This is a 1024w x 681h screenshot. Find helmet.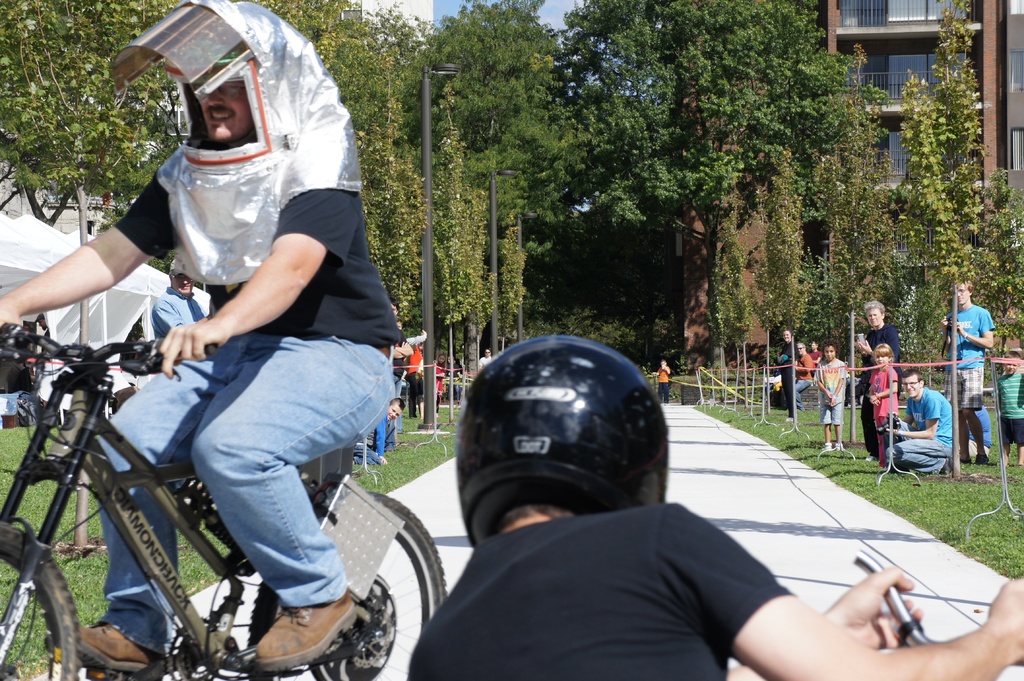
Bounding box: Rect(445, 353, 680, 522).
